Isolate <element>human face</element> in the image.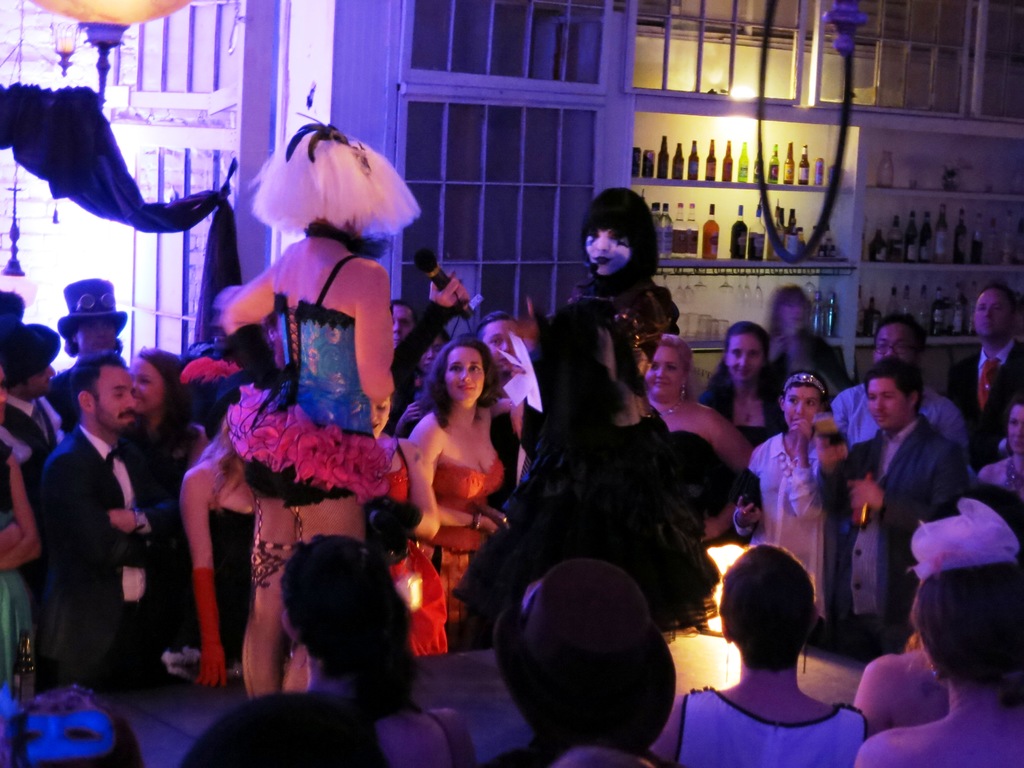
Isolated region: select_region(975, 286, 1011, 337).
